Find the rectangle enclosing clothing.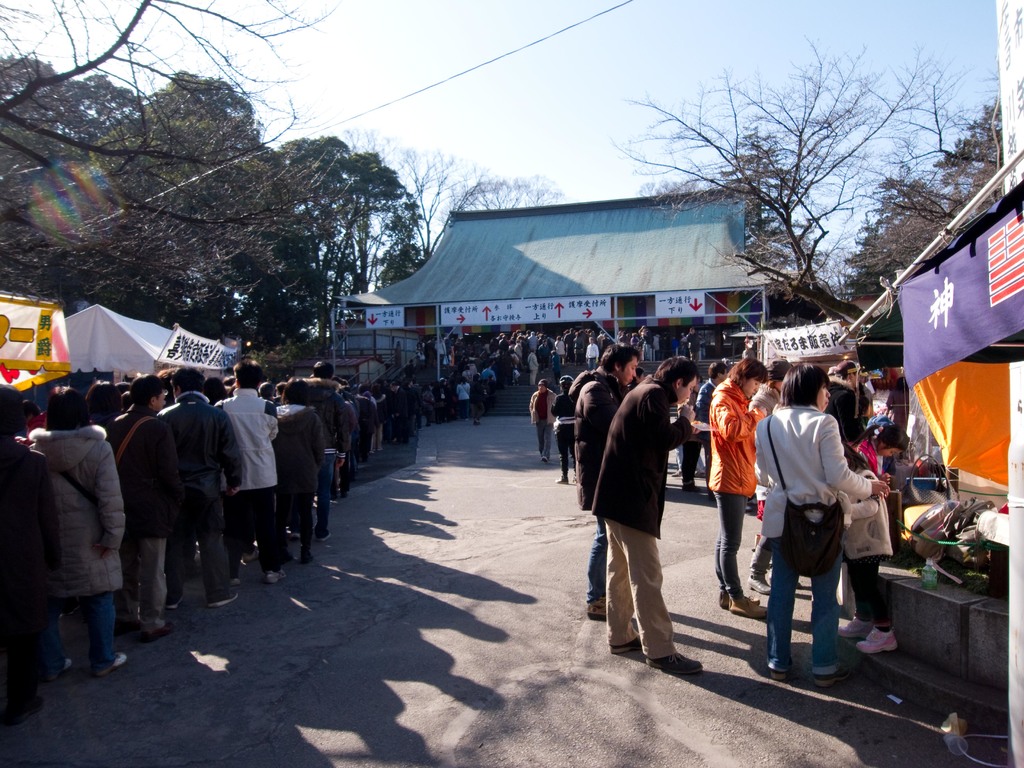
locate(394, 381, 419, 429).
